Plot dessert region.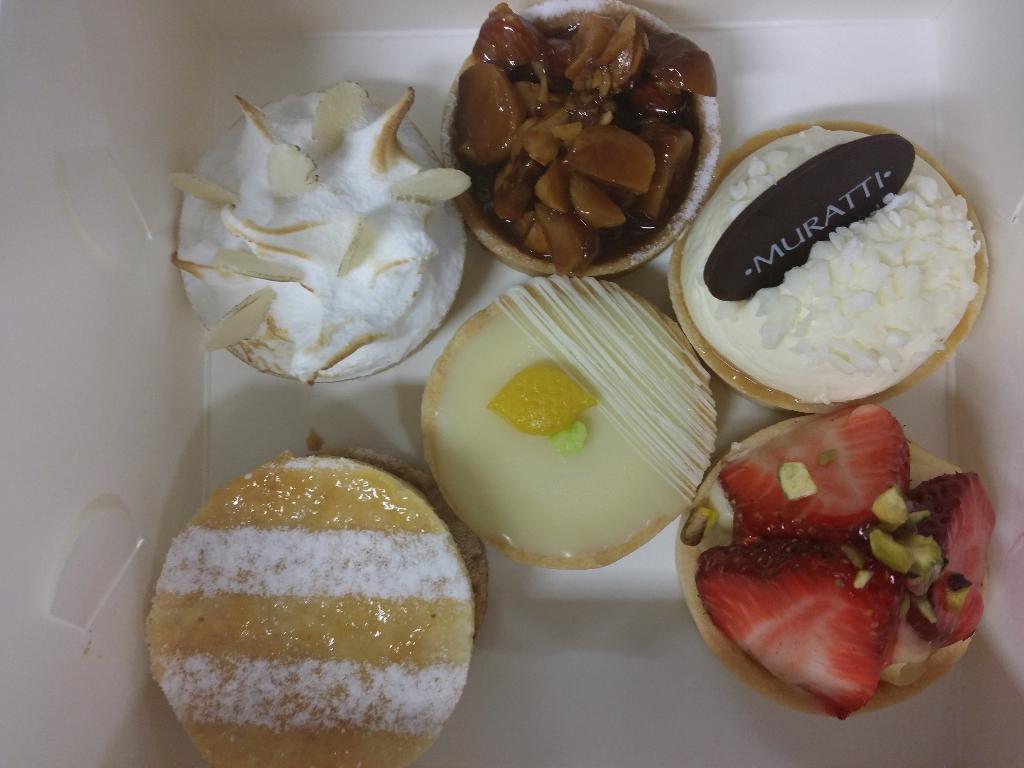
Plotted at [445, 0, 719, 276].
